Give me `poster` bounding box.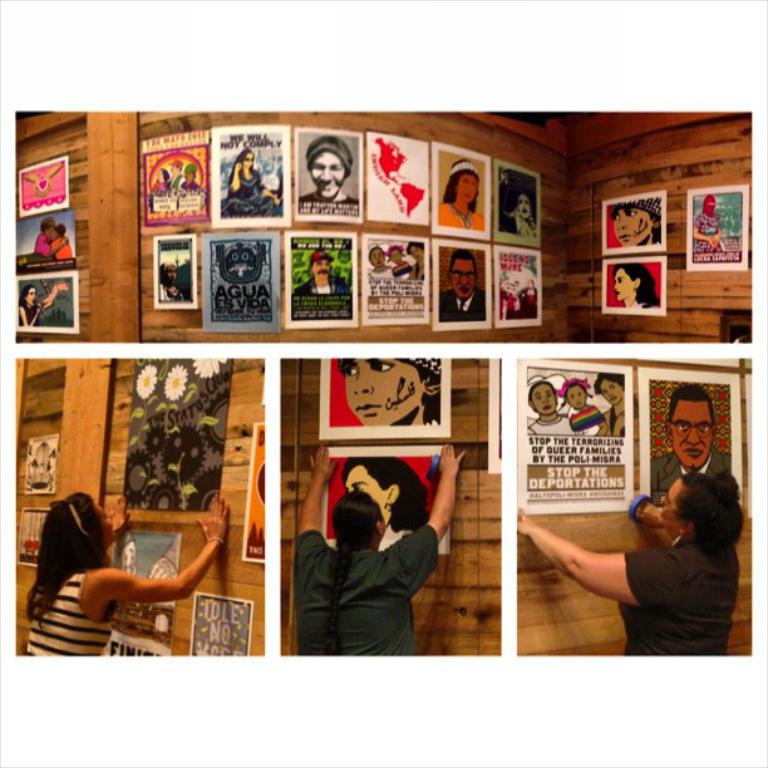
{"x1": 212, "y1": 125, "x2": 294, "y2": 223}.
